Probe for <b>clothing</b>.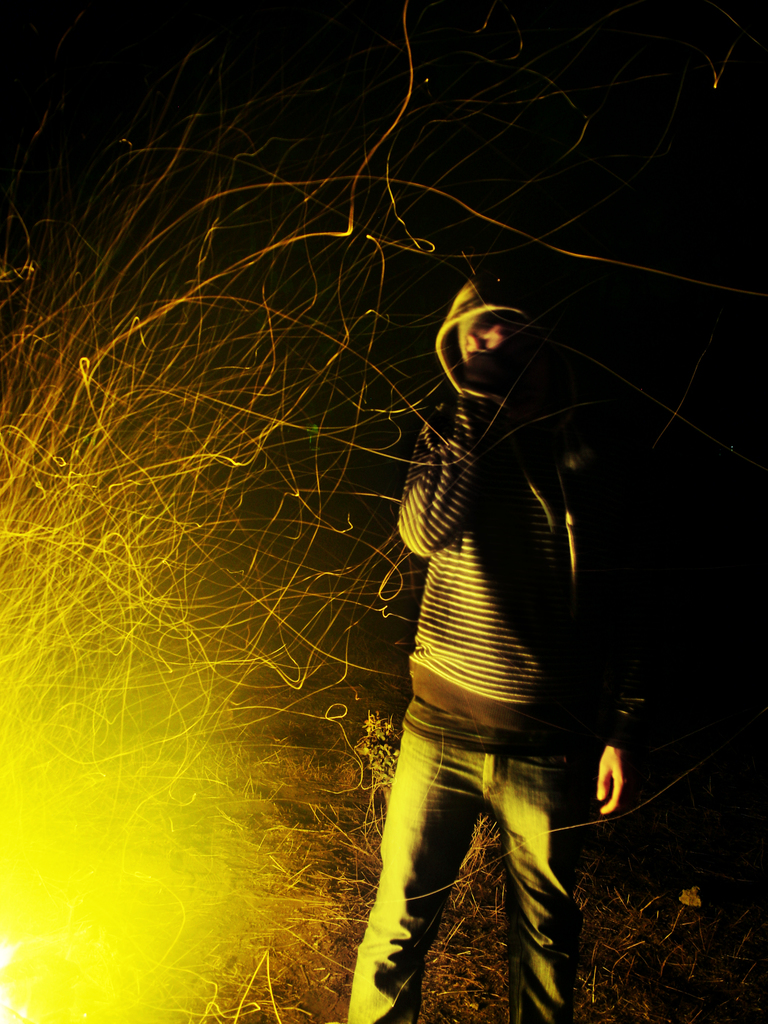
Probe result: [345,273,663,1023].
